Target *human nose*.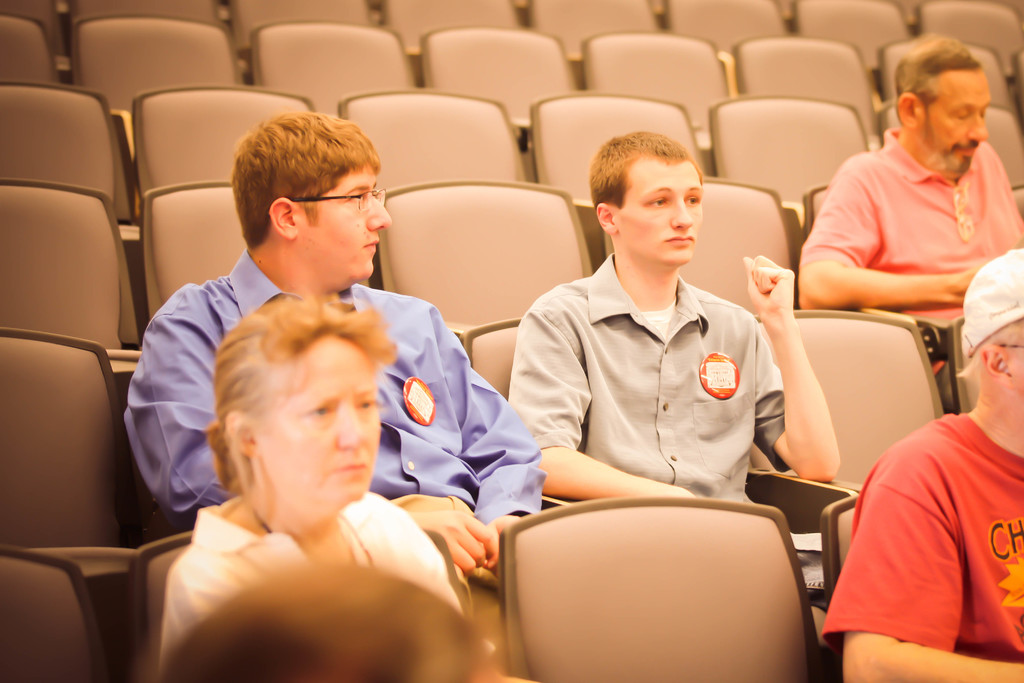
Target region: {"left": 671, "top": 195, "right": 695, "bottom": 228}.
